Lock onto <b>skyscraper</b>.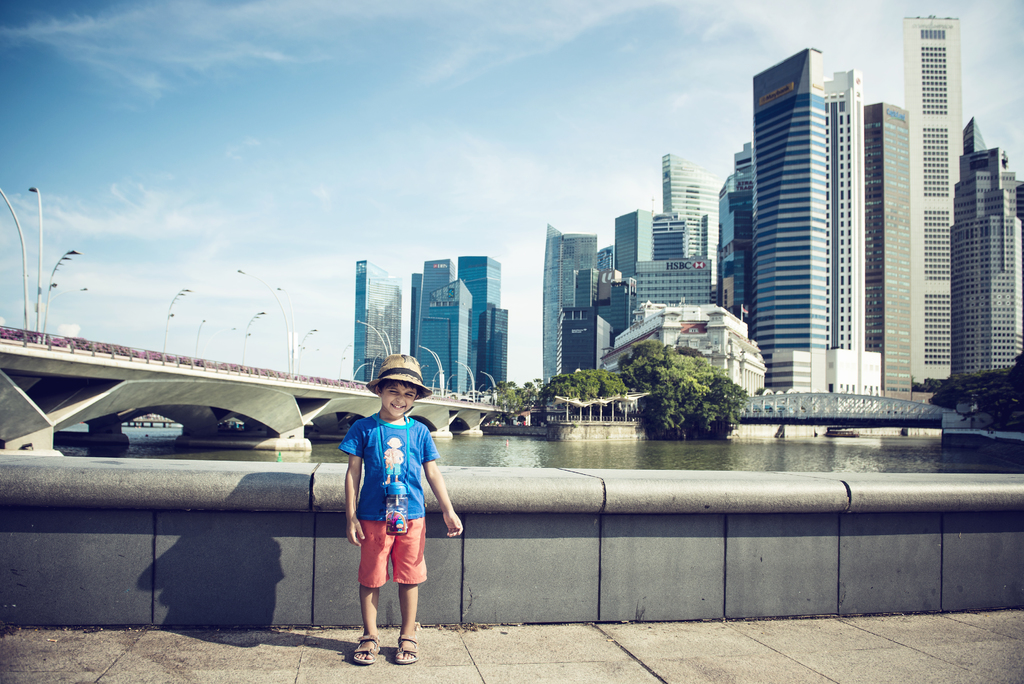
Locked: (902,10,972,388).
